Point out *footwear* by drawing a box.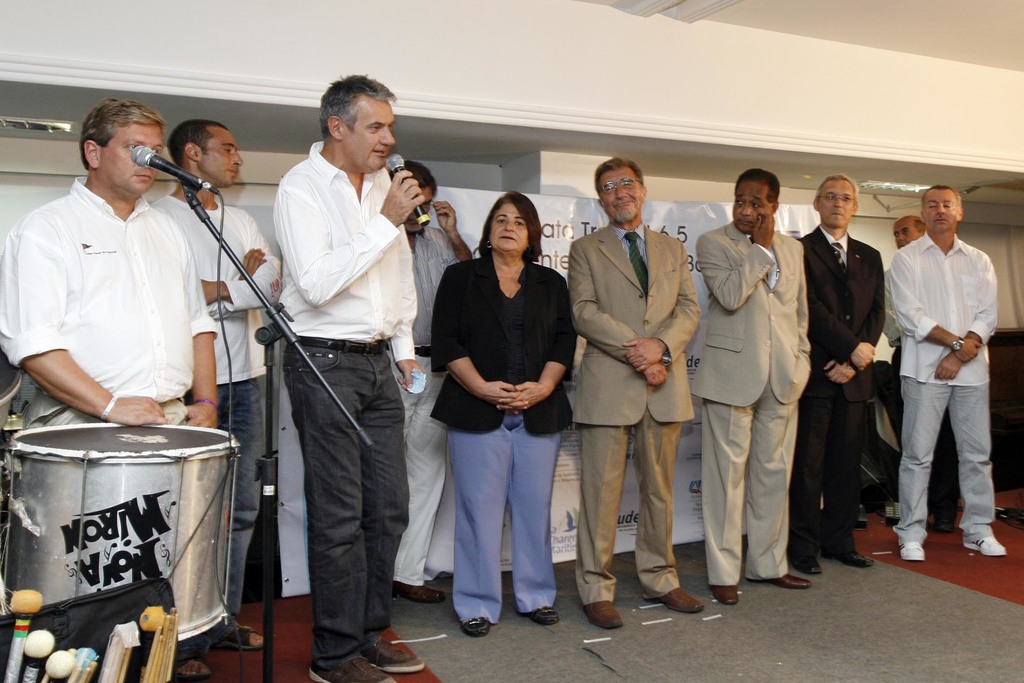
362:635:425:672.
